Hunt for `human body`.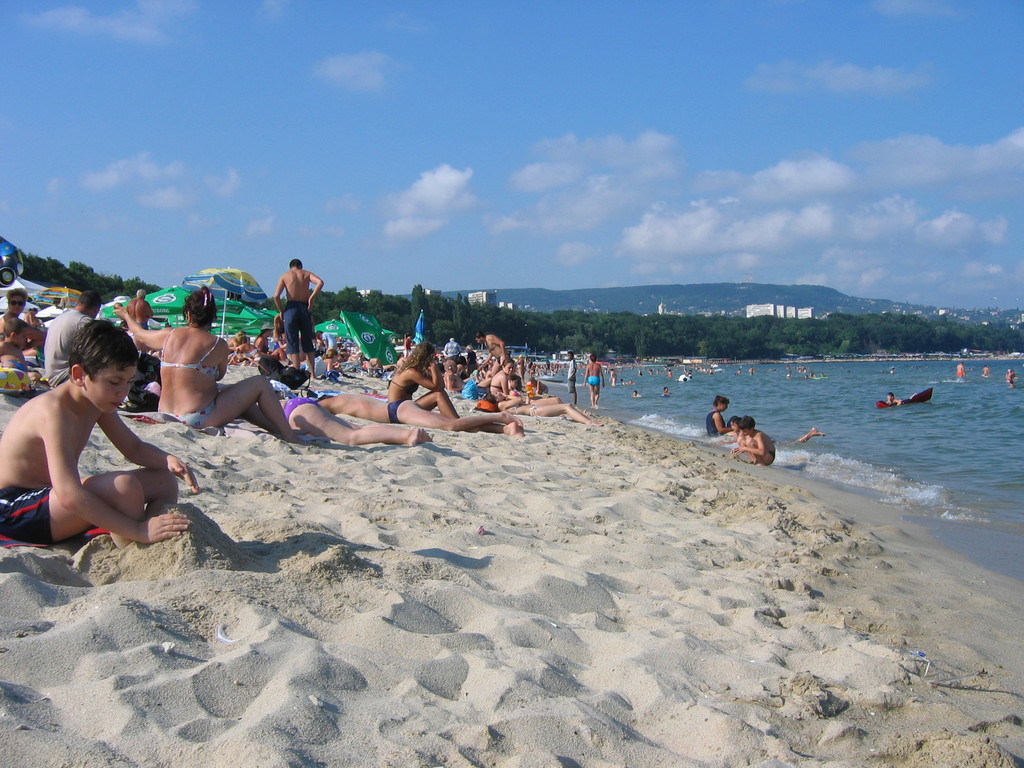
Hunted down at region(703, 390, 736, 444).
